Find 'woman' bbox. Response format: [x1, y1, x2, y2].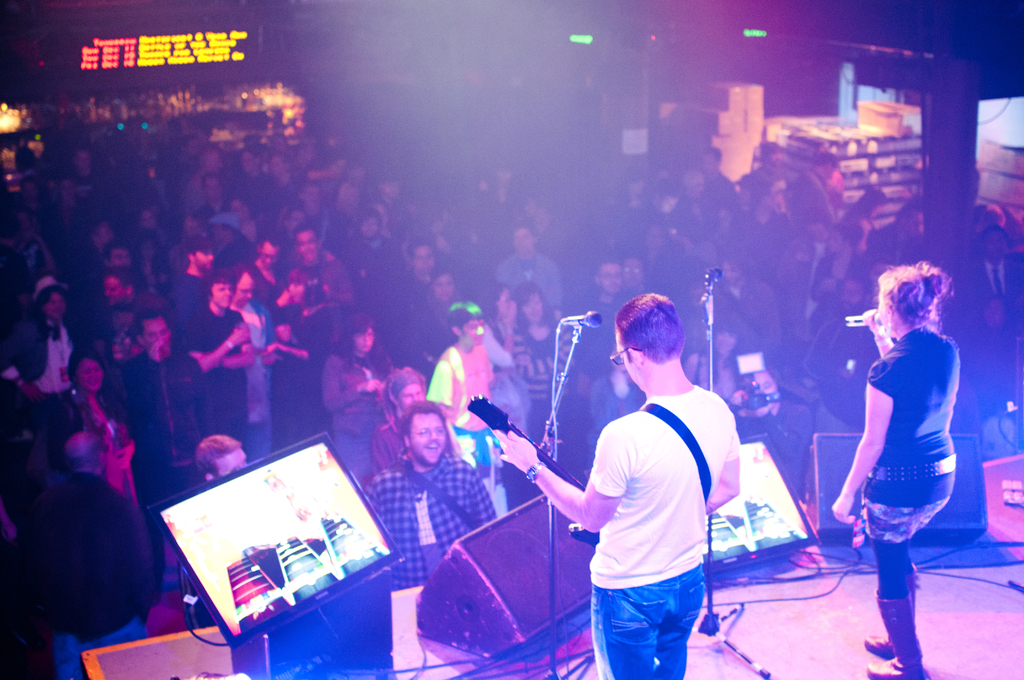
[406, 268, 461, 375].
